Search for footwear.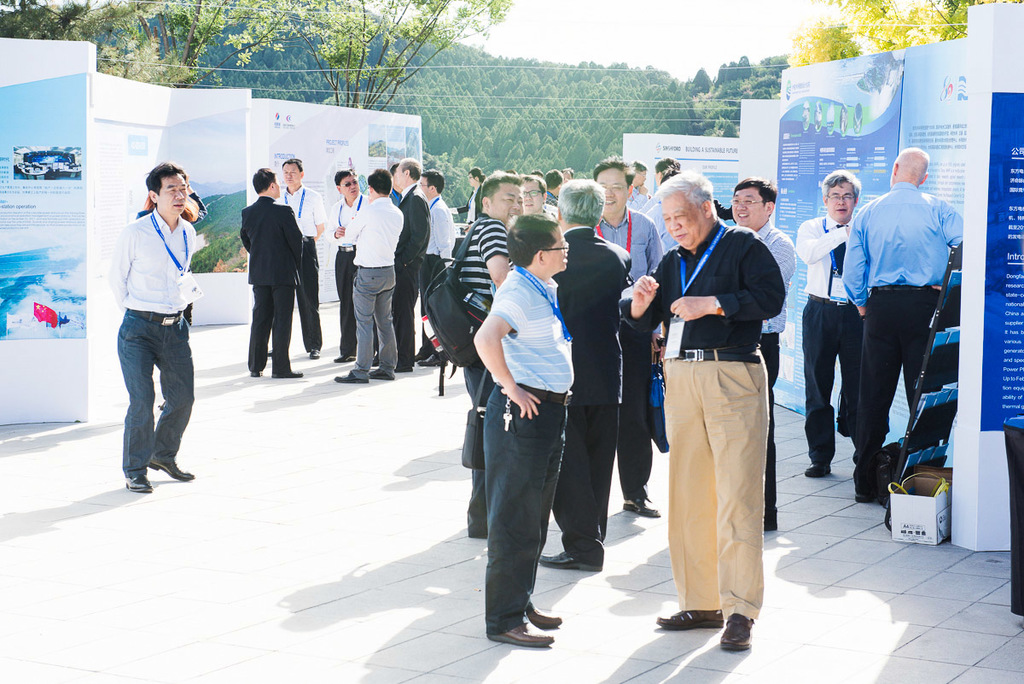
Found at (305, 342, 331, 359).
